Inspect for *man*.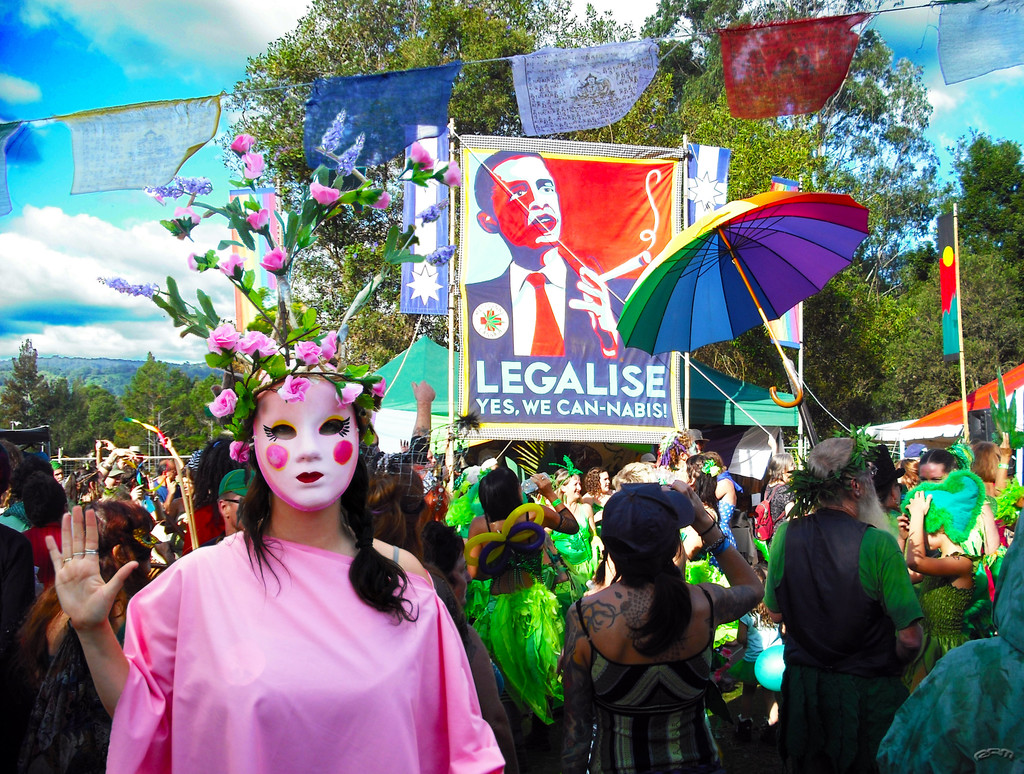
Inspection: bbox=(771, 437, 945, 764).
